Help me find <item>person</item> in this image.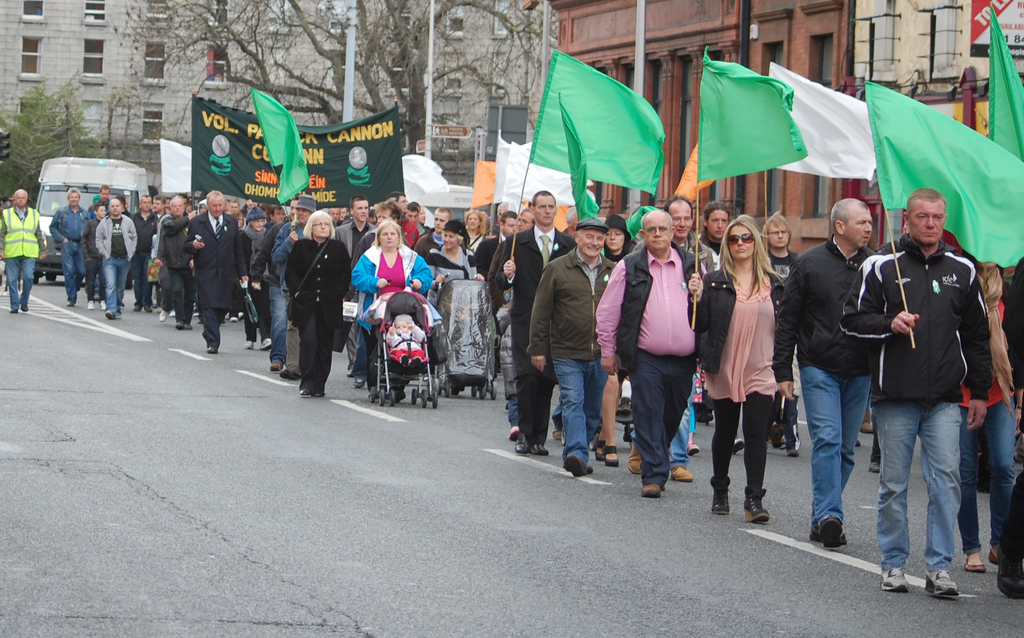
Found it: 152/194/168/219.
